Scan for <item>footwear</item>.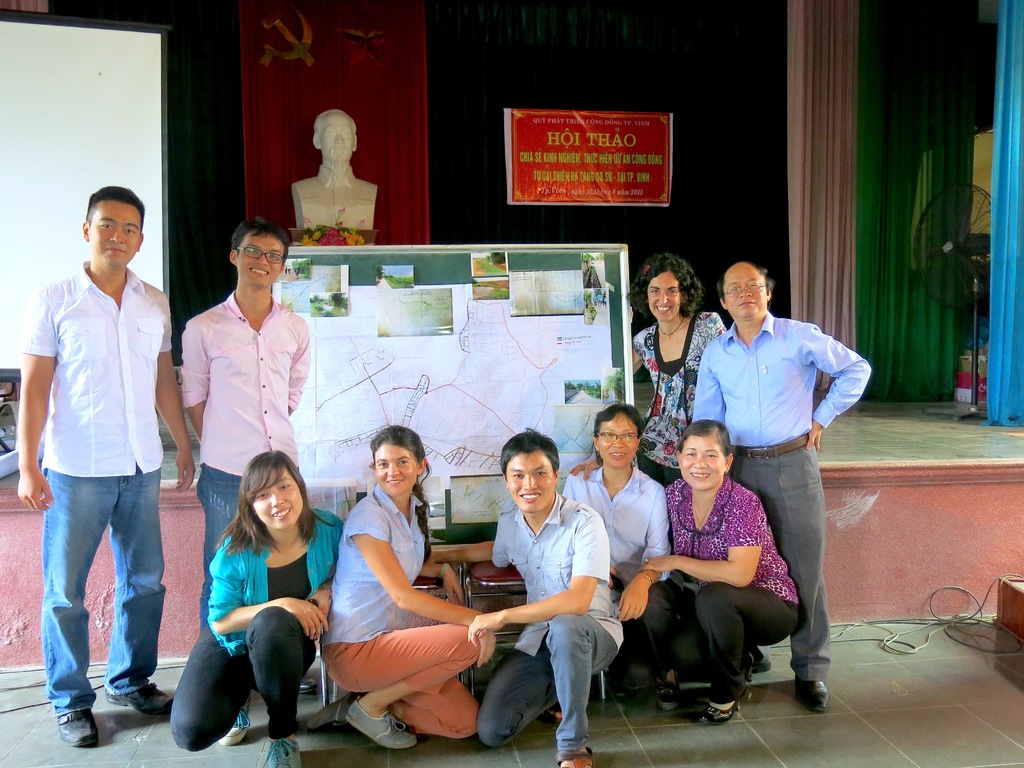
Scan result: <region>748, 659, 774, 679</region>.
